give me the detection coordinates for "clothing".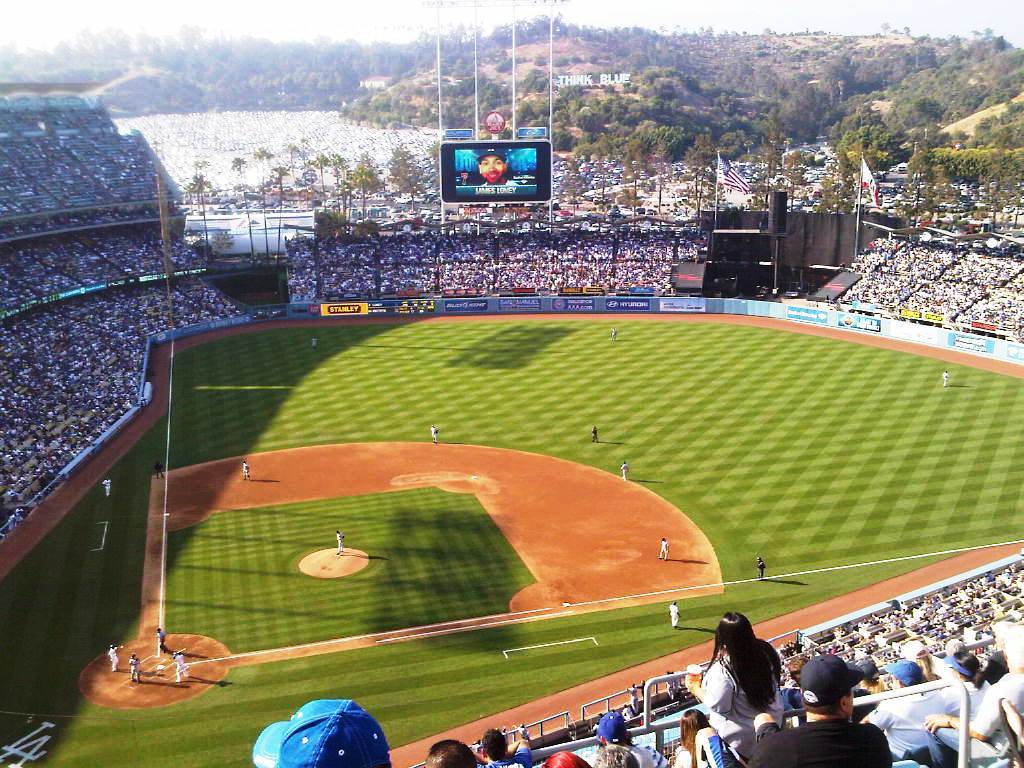
(left=695, top=643, right=795, bottom=747).
